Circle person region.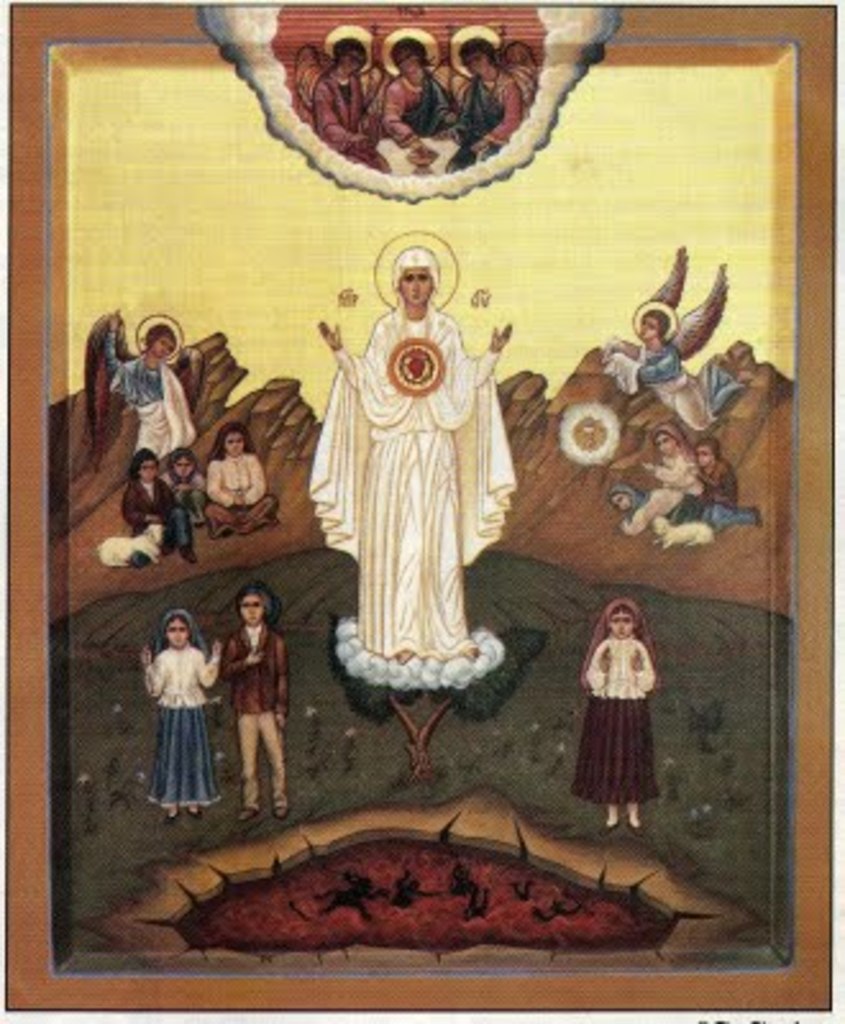
Region: [594, 238, 748, 430].
